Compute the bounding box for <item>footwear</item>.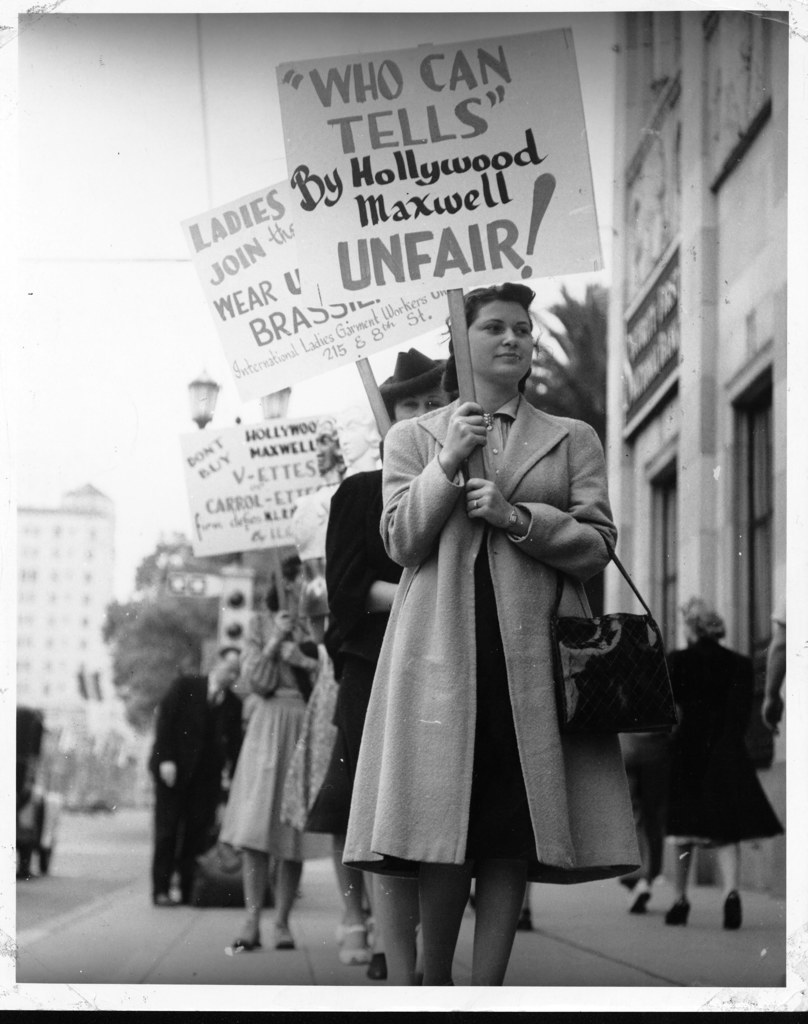
Rect(653, 893, 691, 927).
